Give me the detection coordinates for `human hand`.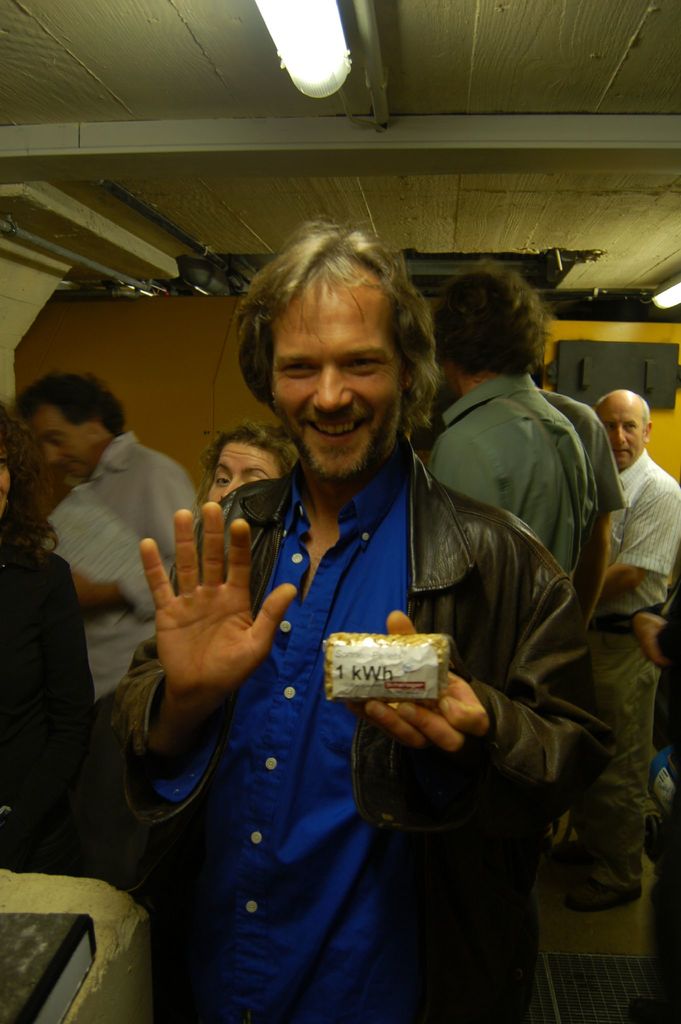
box(628, 612, 664, 668).
